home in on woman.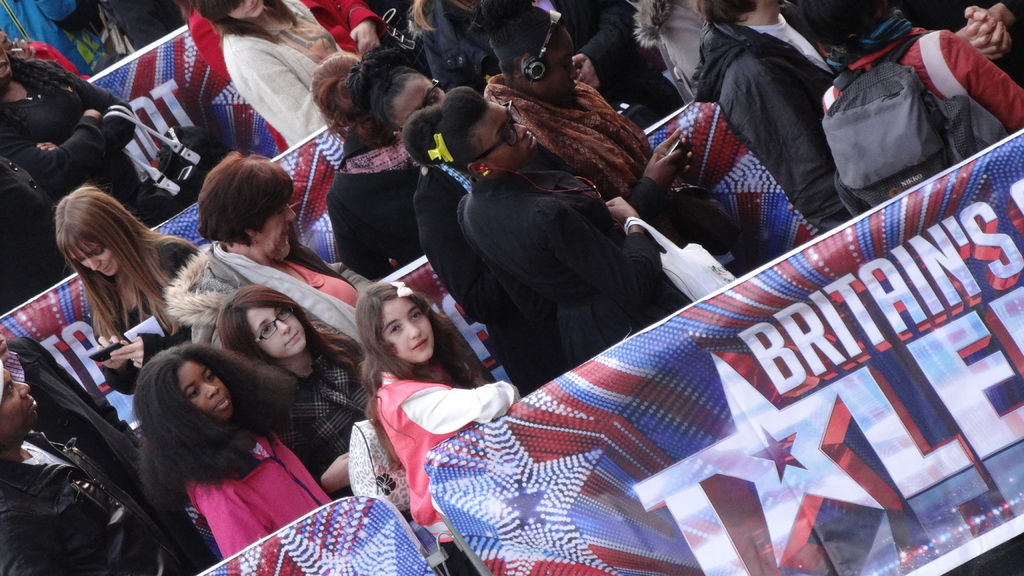
Homed in at pyautogui.locateOnScreen(218, 284, 367, 488).
